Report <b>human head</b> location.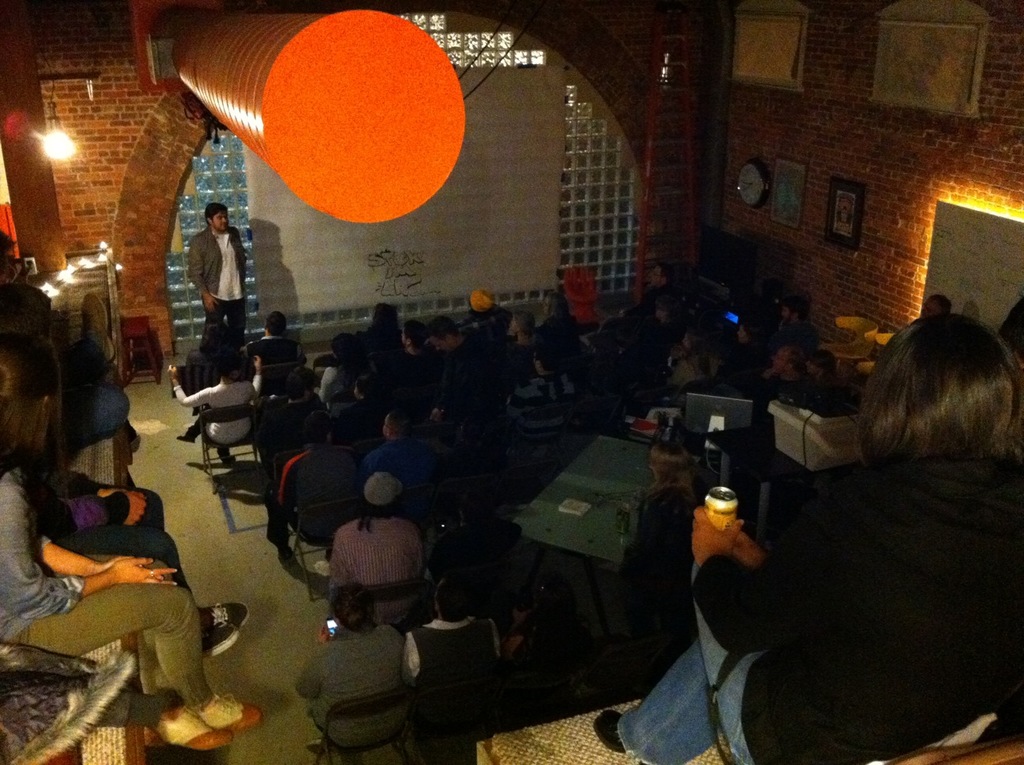
Report: BBox(808, 353, 834, 382).
